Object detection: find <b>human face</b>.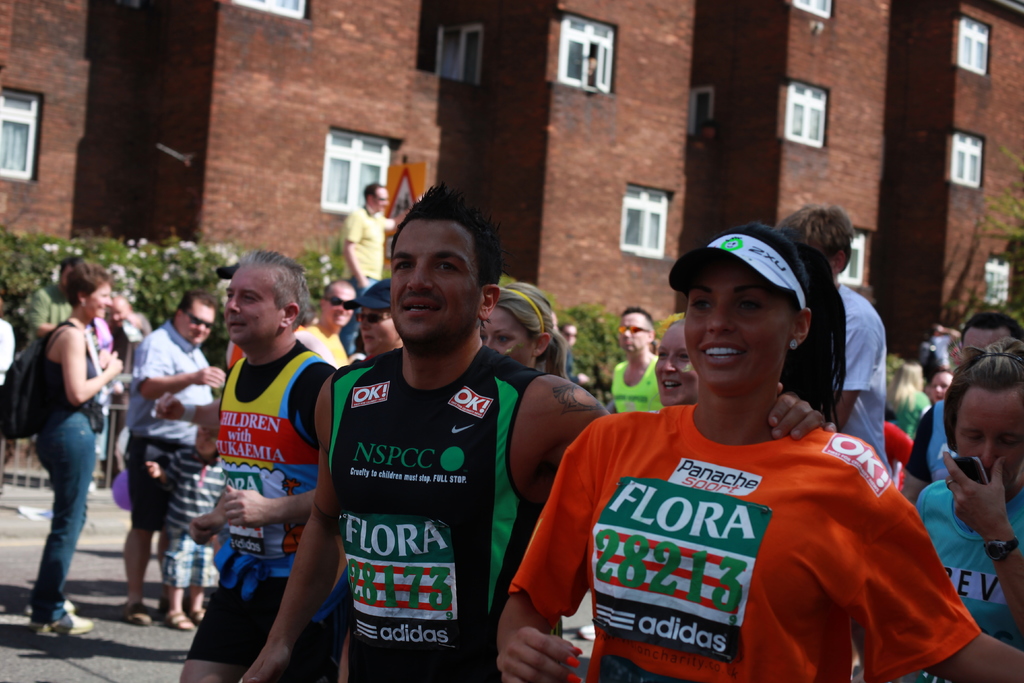
(932, 371, 954, 404).
